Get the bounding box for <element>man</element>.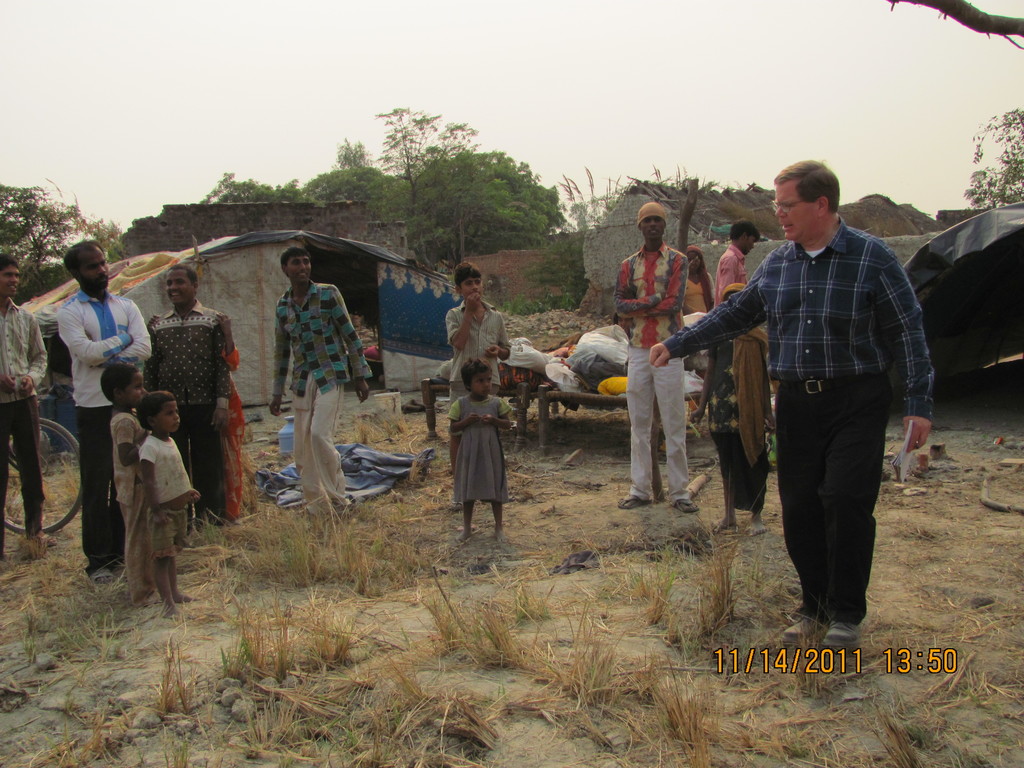
[0,251,70,552].
